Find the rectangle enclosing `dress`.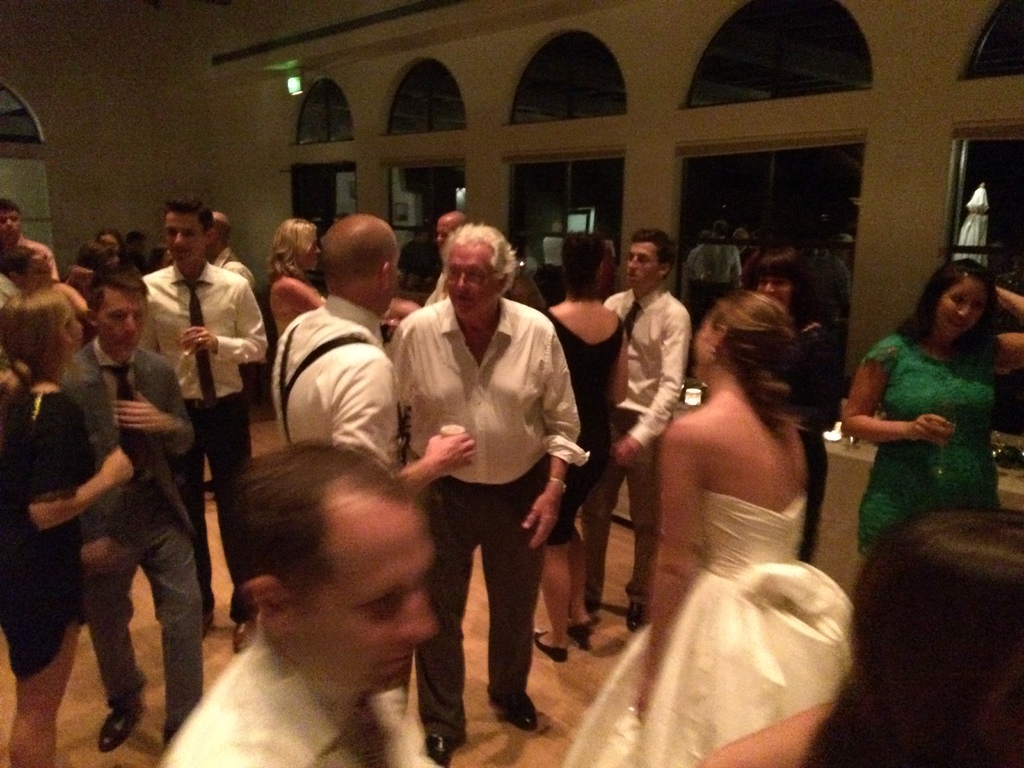
box=[564, 493, 852, 767].
